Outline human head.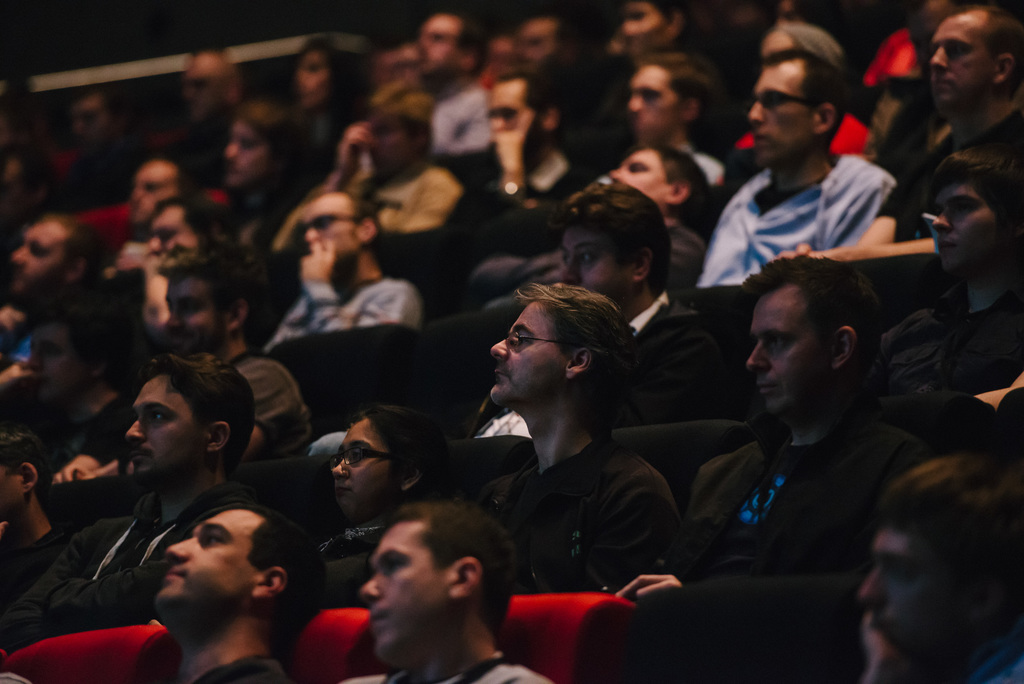
Outline: [225, 104, 305, 192].
